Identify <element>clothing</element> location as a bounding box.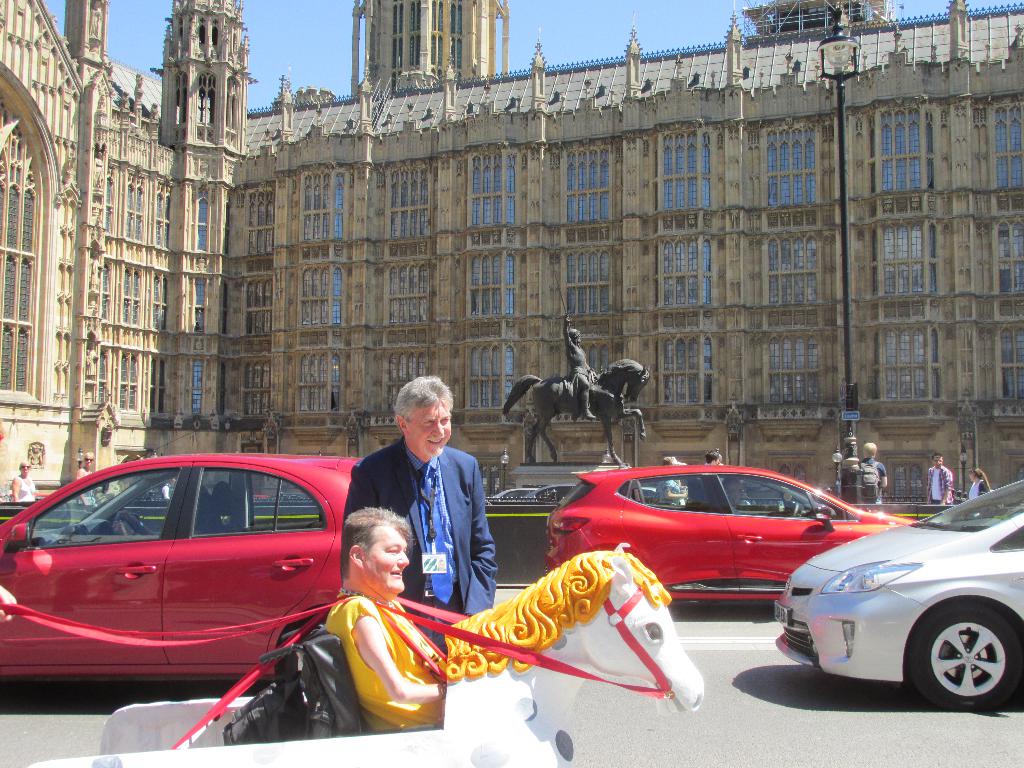
bbox(339, 437, 515, 660).
